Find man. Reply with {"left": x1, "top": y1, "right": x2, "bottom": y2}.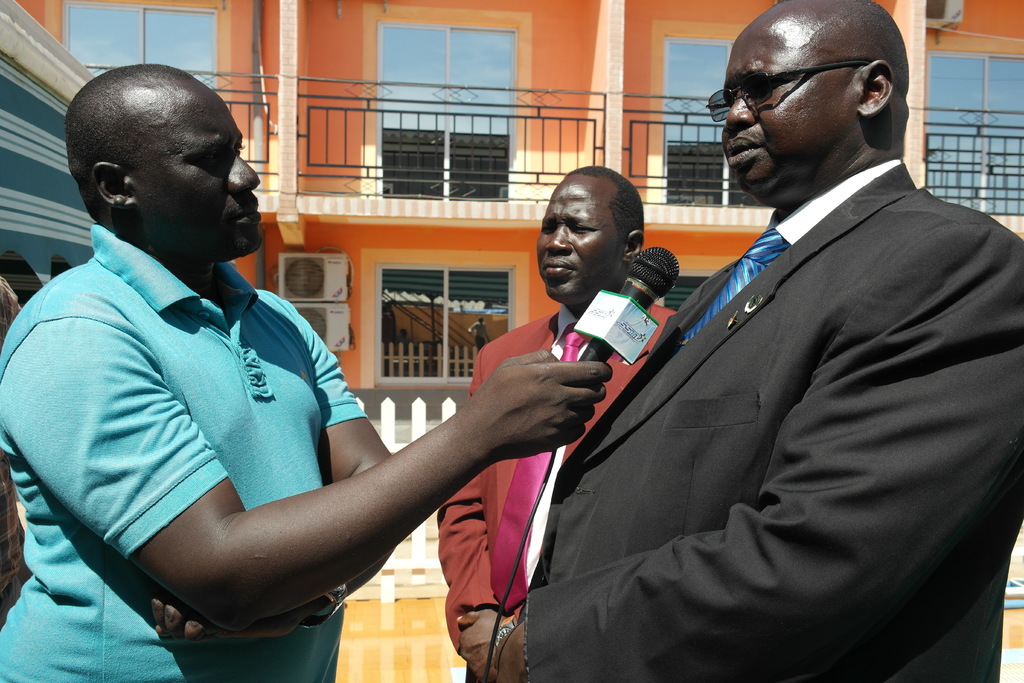
{"left": 436, "top": 163, "right": 678, "bottom": 682}.
